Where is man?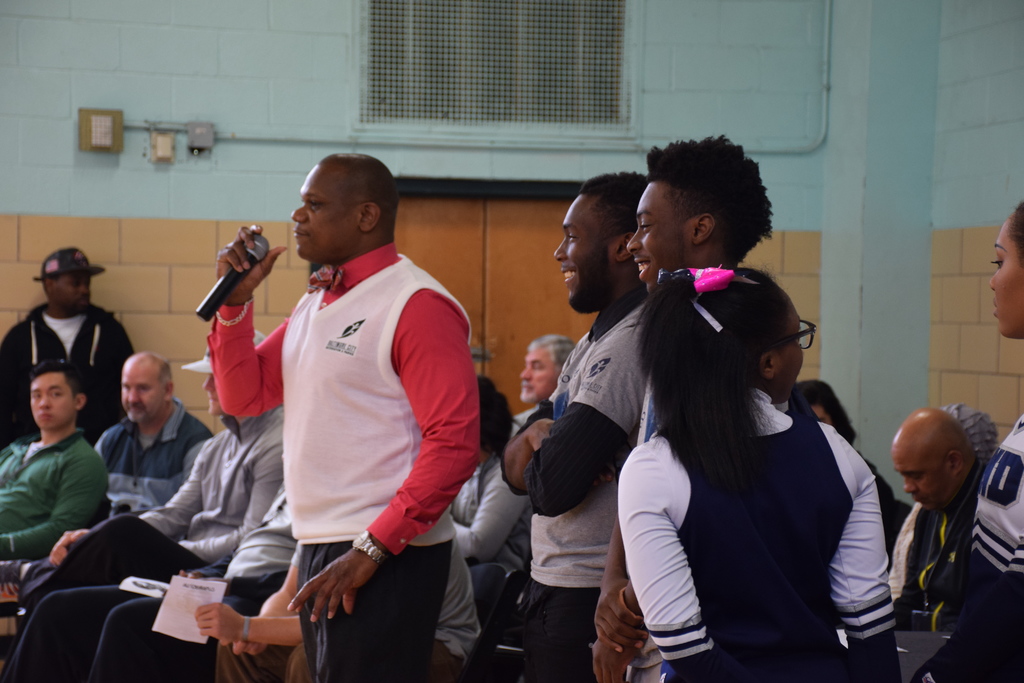
4:332:285:682.
